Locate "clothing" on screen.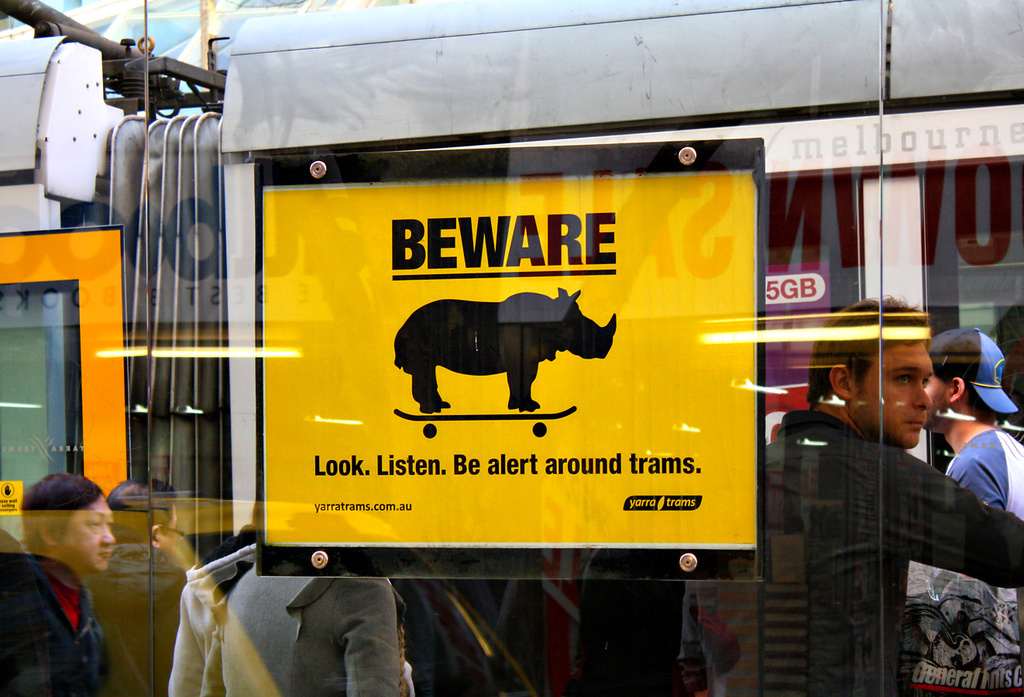
On screen at left=947, top=426, right=1023, bottom=599.
